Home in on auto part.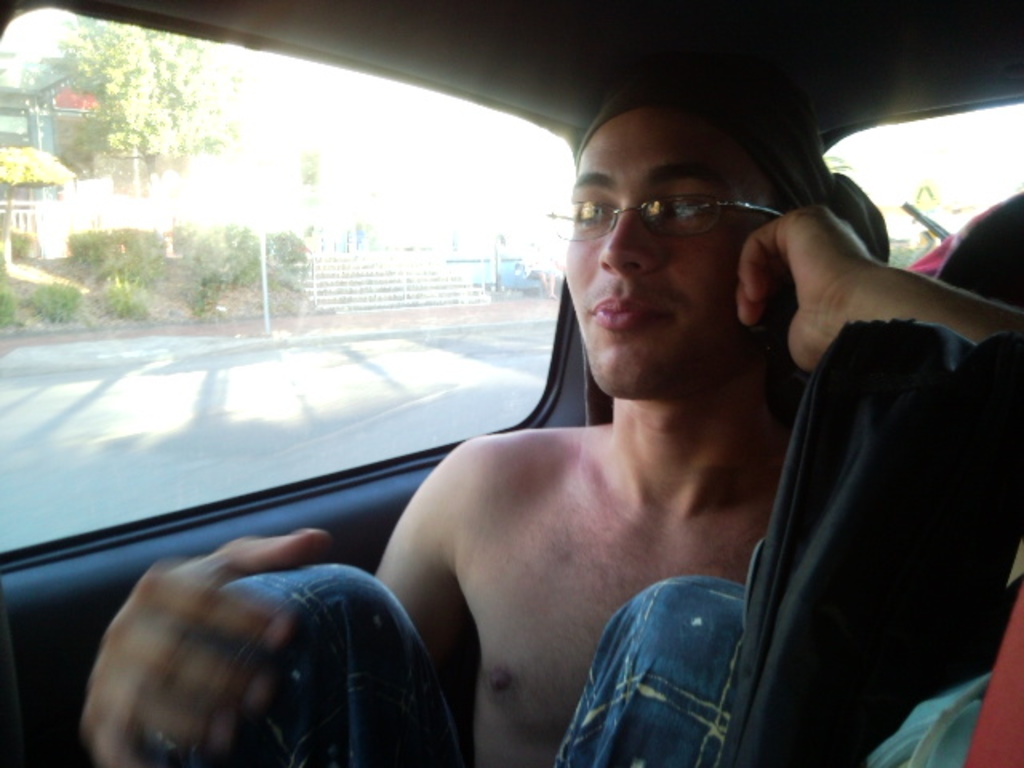
Homed in at region(0, 0, 603, 766).
